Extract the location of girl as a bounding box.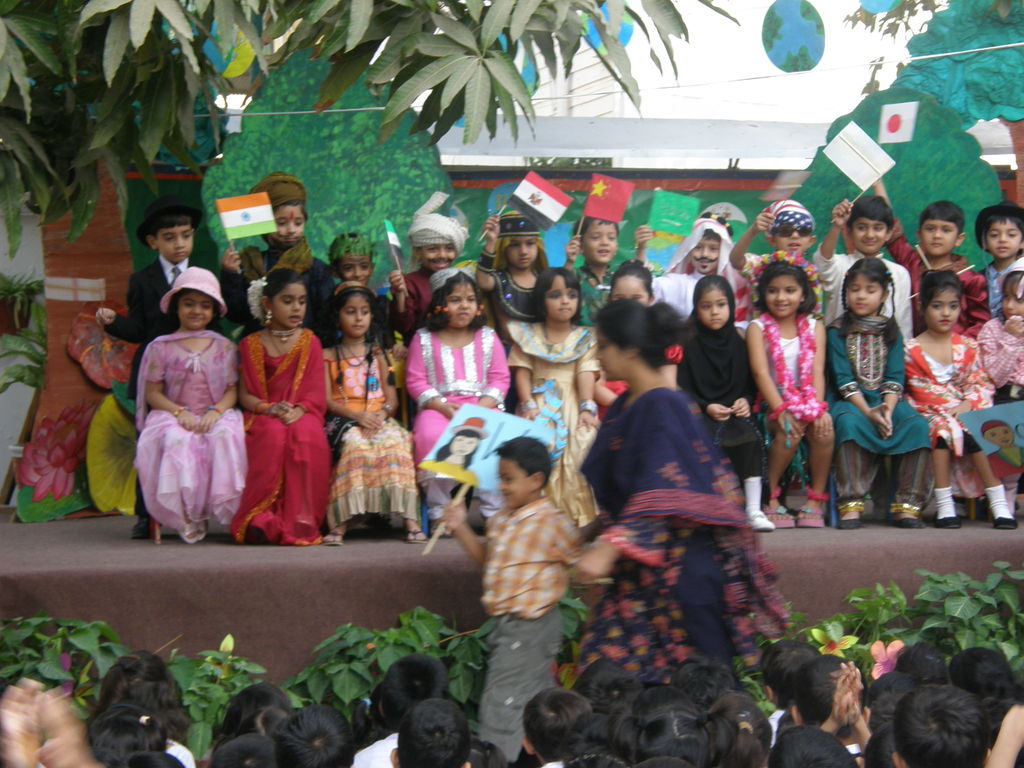
(x1=591, y1=258, x2=684, y2=422).
